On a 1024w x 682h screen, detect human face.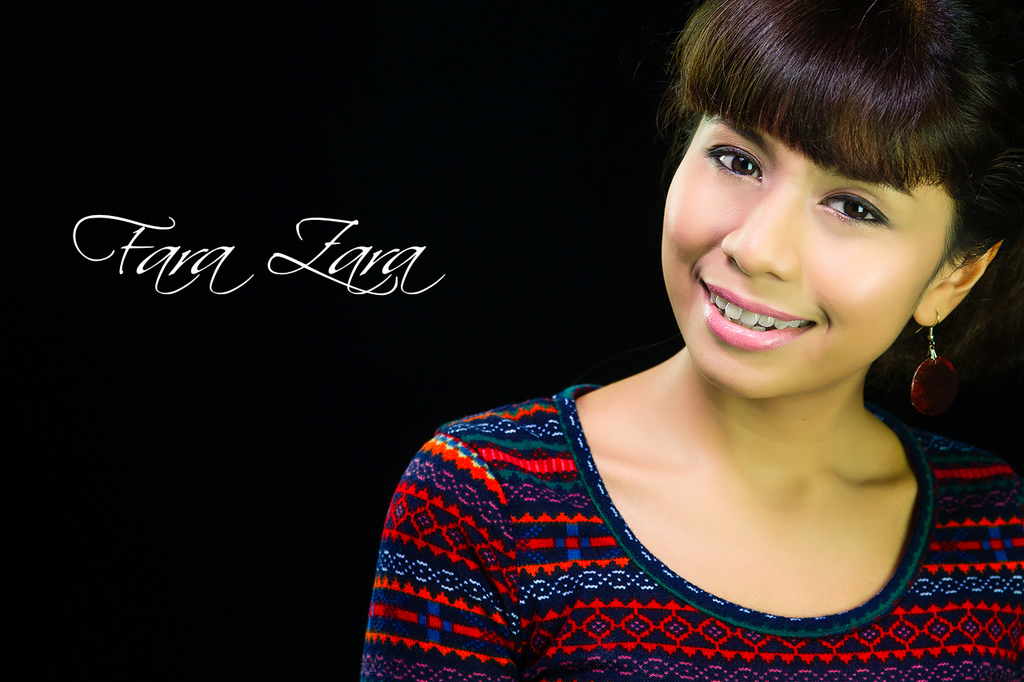
[663,104,952,394].
